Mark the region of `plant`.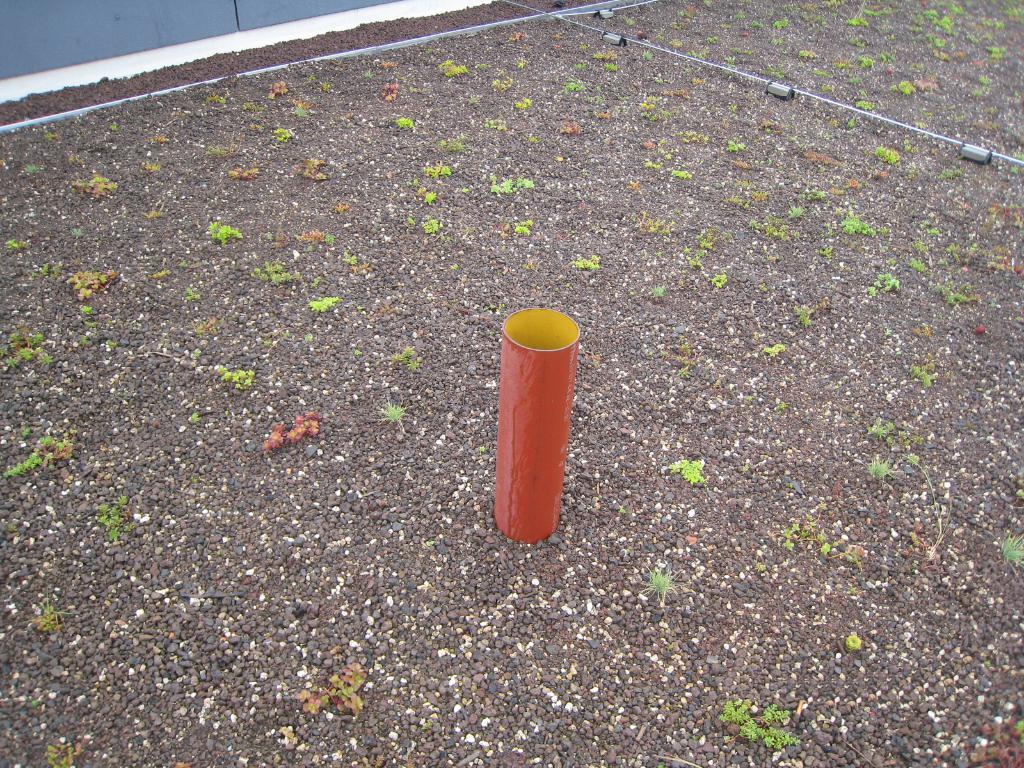
Region: [left=148, top=135, right=173, bottom=147].
